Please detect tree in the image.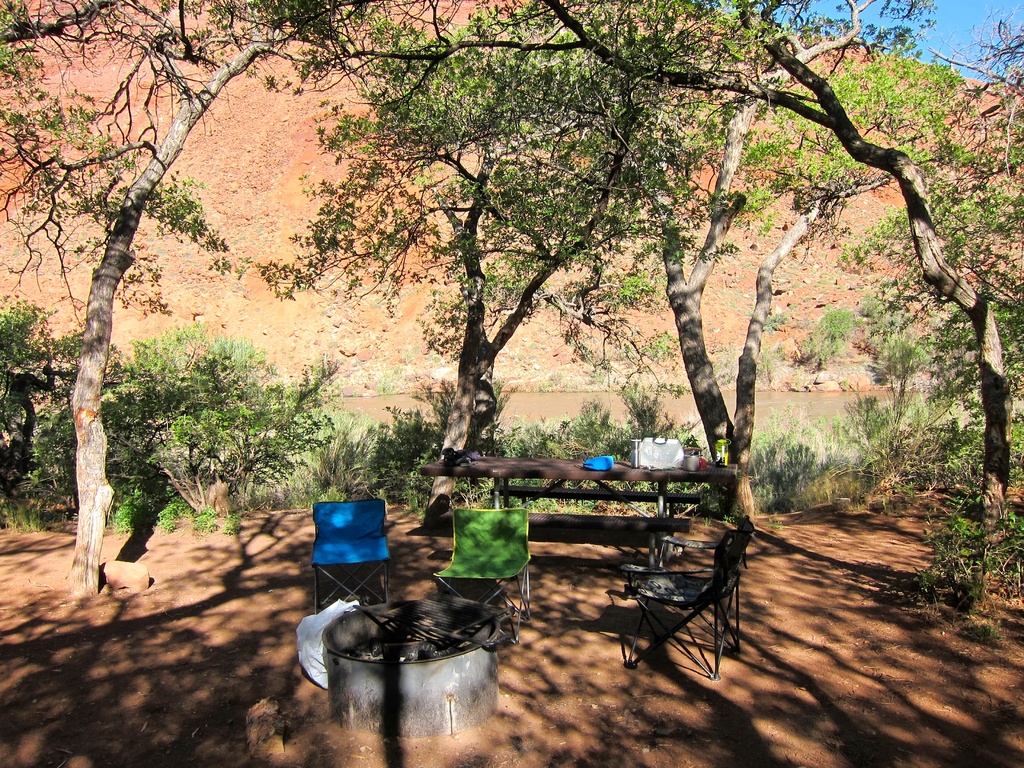
513:1:1023:584.
